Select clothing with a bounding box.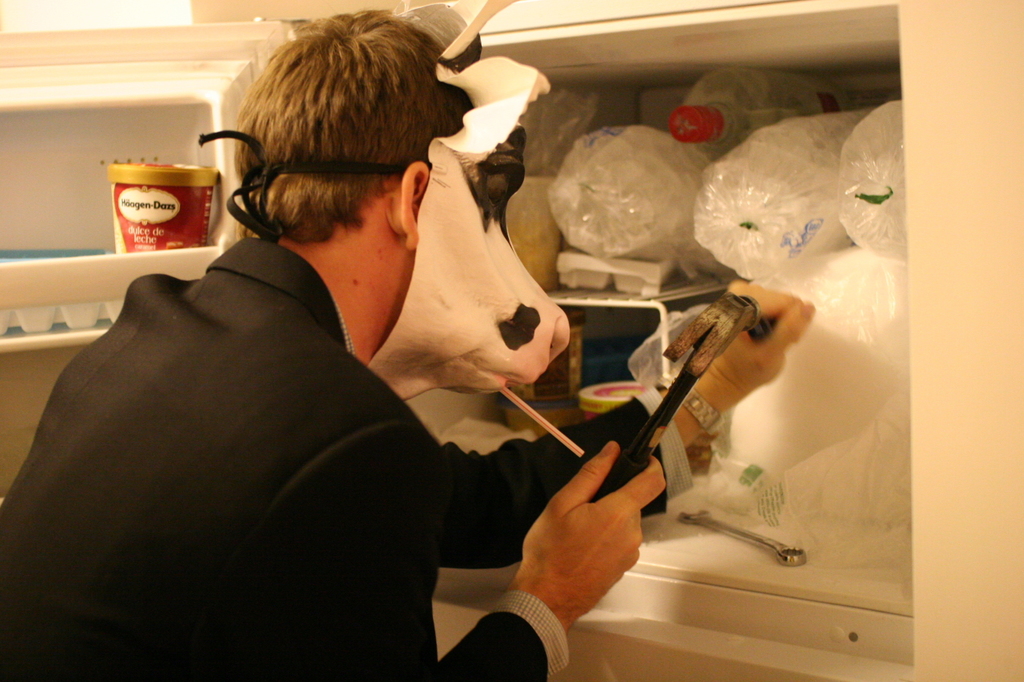
detection(0, 236, 694, 681).
